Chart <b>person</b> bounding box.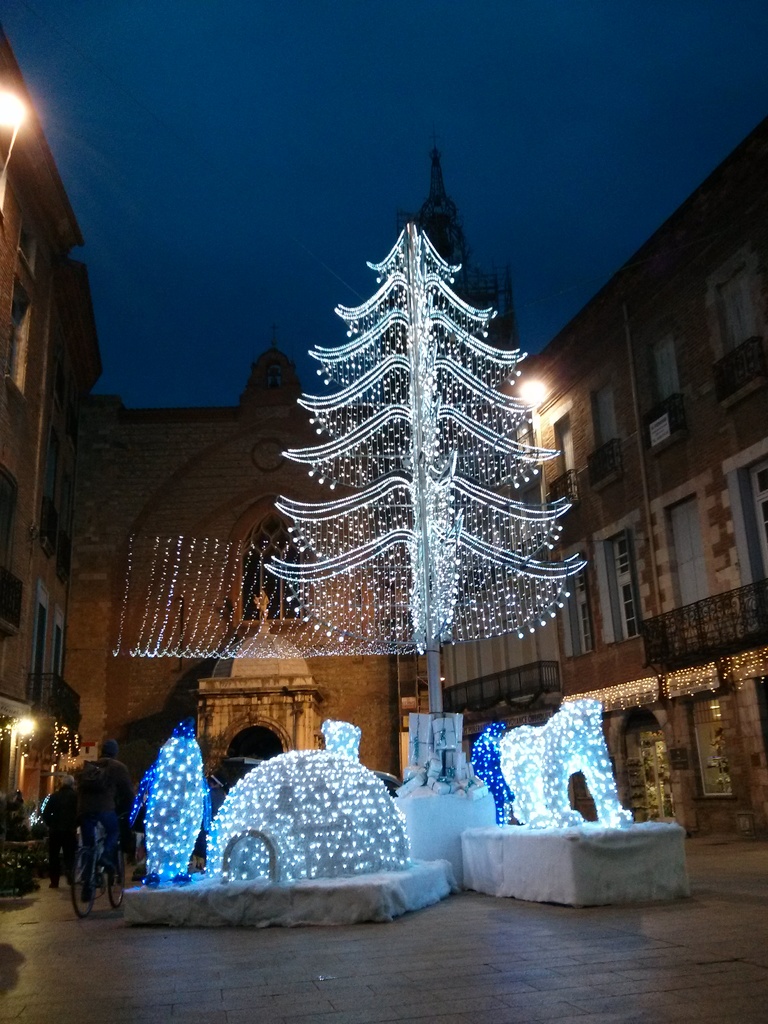
Charted: x1=41 y1=774 x2=77 y2=888.
